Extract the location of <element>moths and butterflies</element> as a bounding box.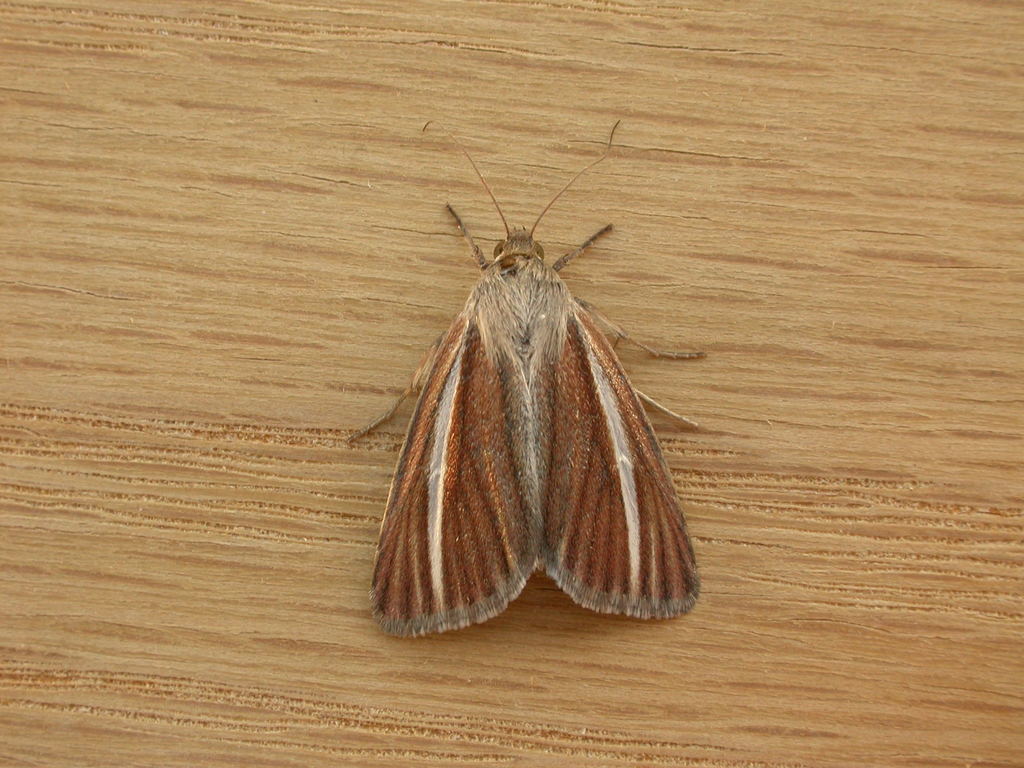
{"x1": 337, "y1": 117, "x2": 753, "y2": 638}.
